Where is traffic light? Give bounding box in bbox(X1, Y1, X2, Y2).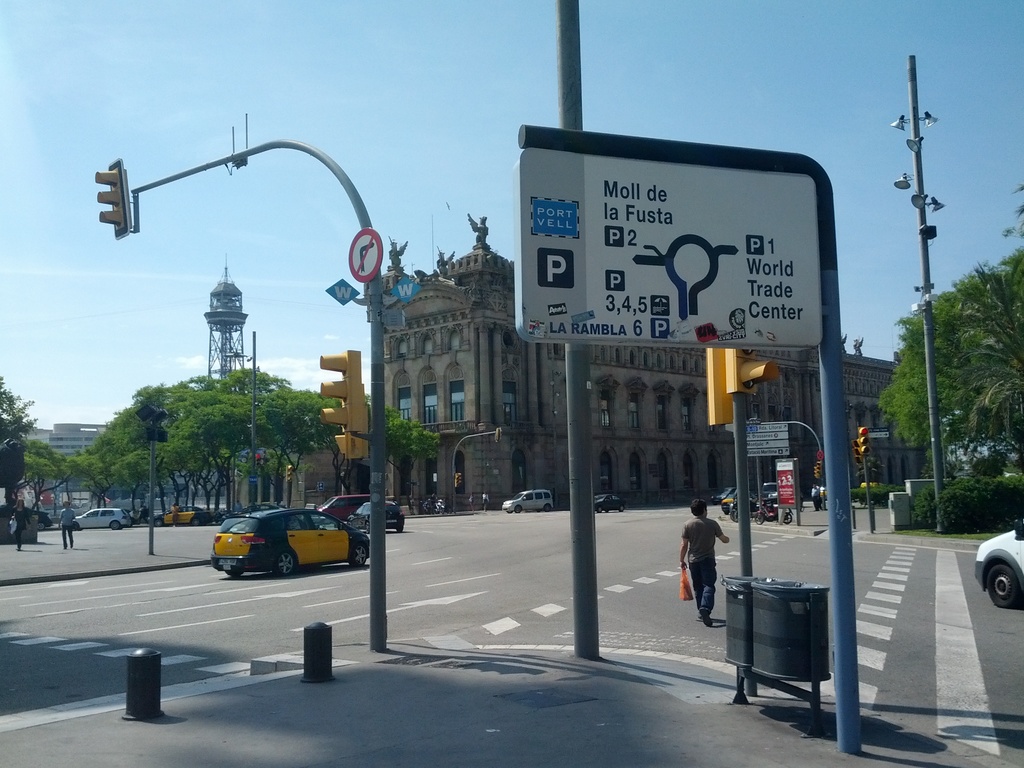
bbox(813, 467, 817, 479).
